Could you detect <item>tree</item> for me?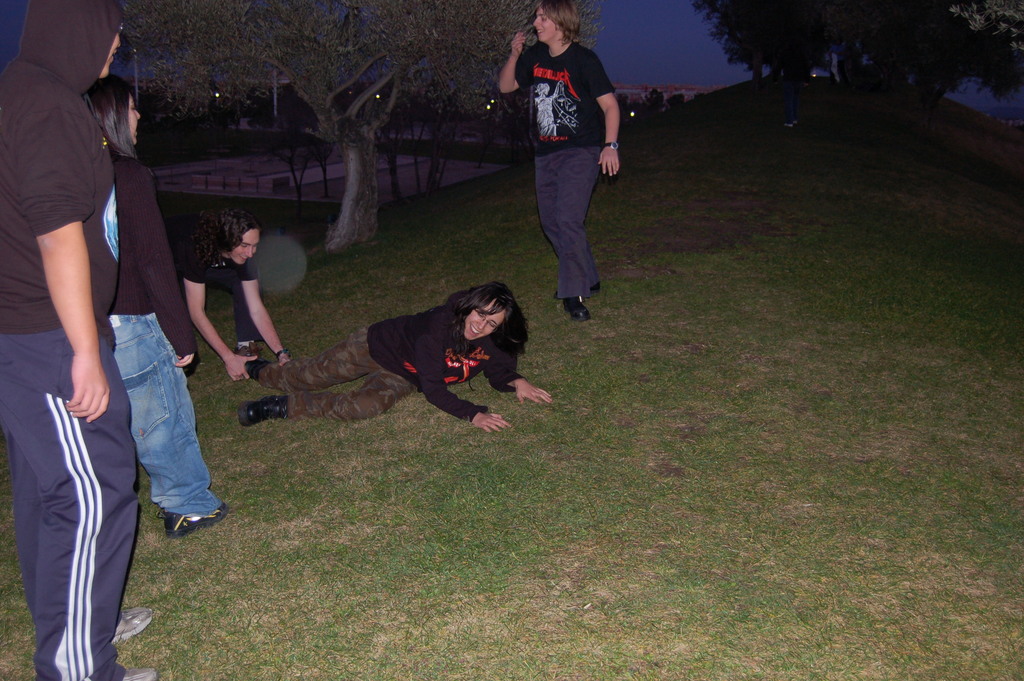
Detection result: detection(954, 0, 1023, 53).
